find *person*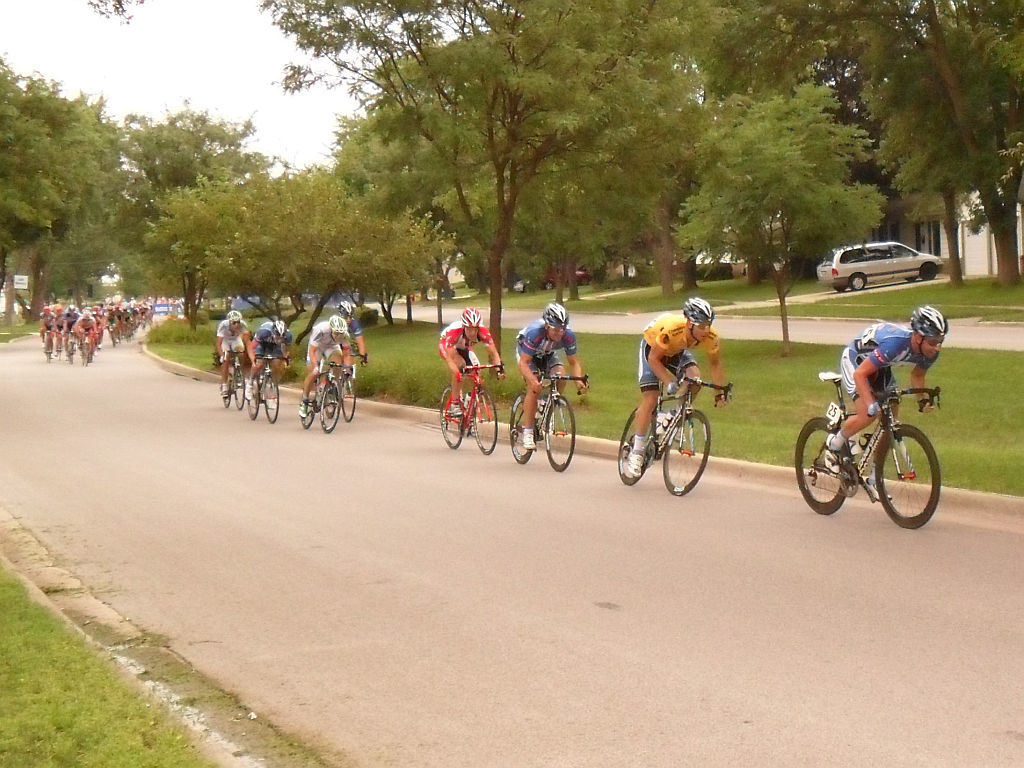
[left=334, top=300, right=370, bottom=379]
